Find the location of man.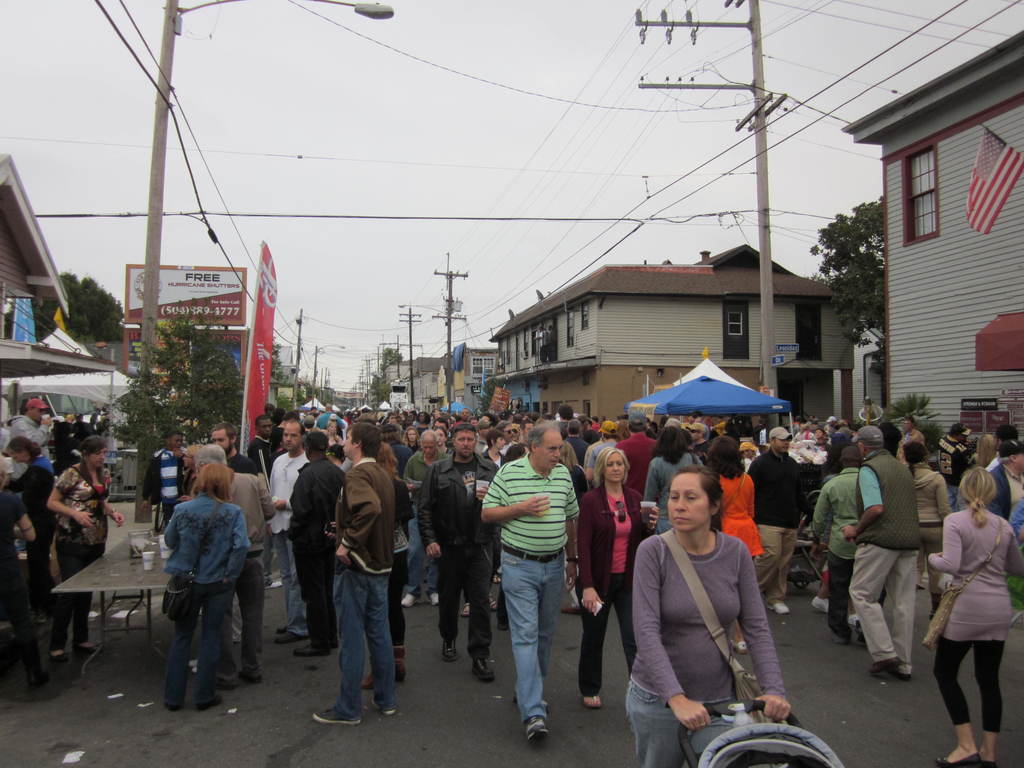
Location: l=524, t=422, r=531, b=438.
